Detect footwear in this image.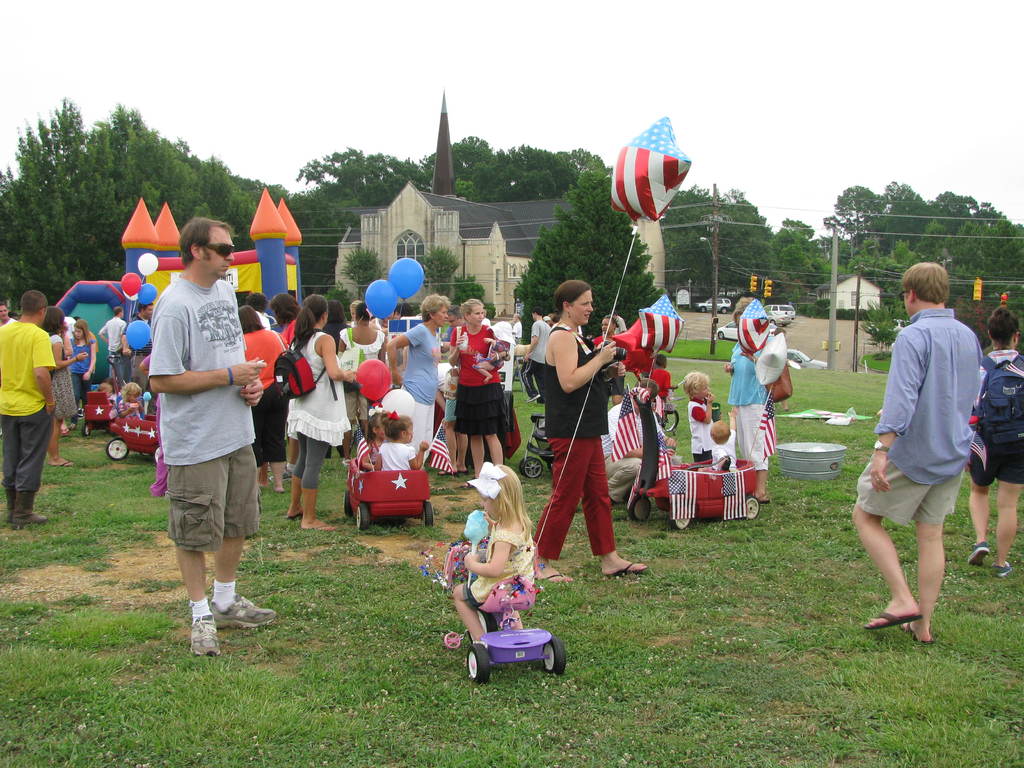
Detection: 458 468 468 476.
